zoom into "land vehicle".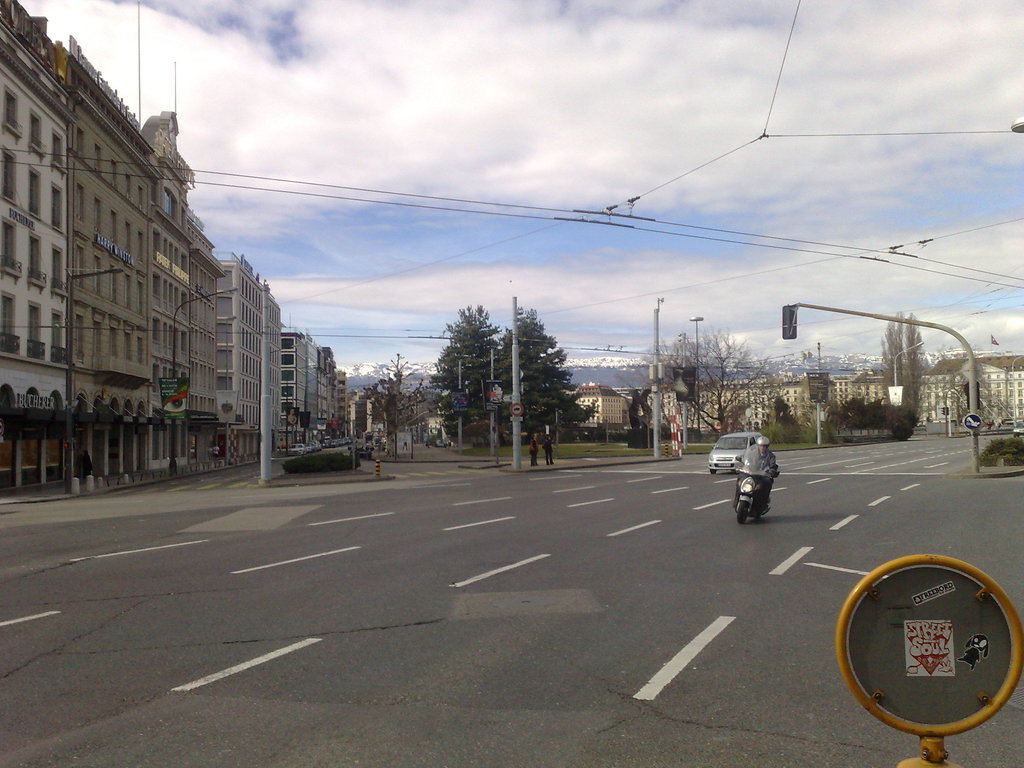
Zoom target: x1=303, y1=440, x2=312, y2=452.
